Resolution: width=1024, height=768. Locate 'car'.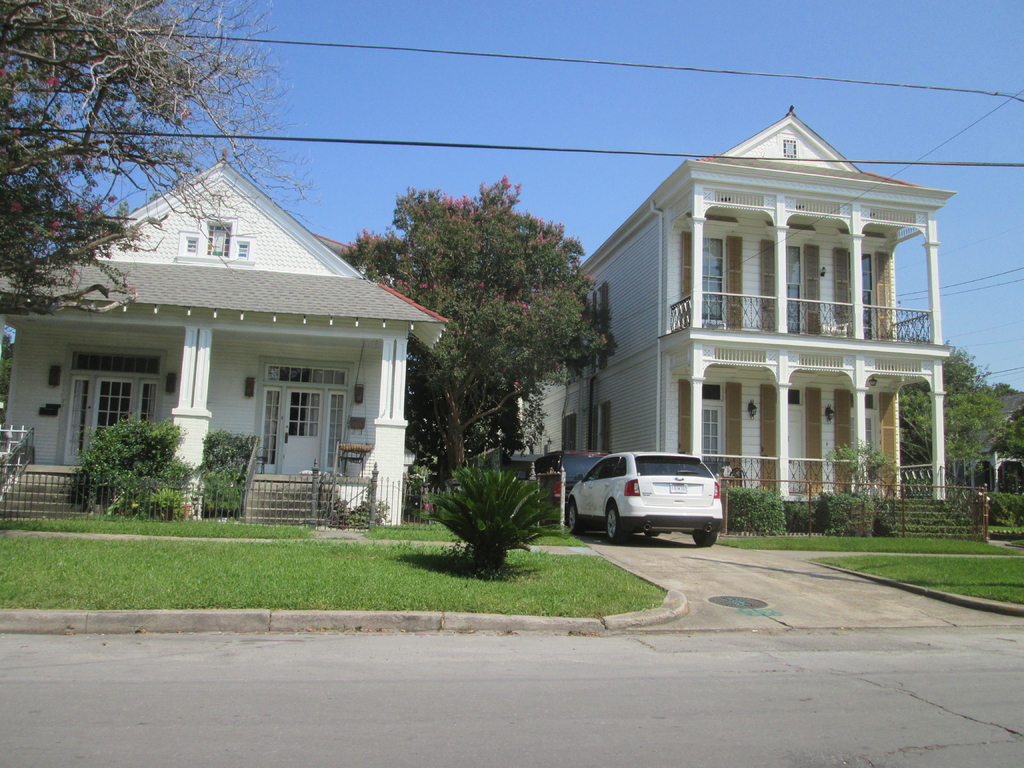
(left=516, top=448, right=611, bottom=526).
